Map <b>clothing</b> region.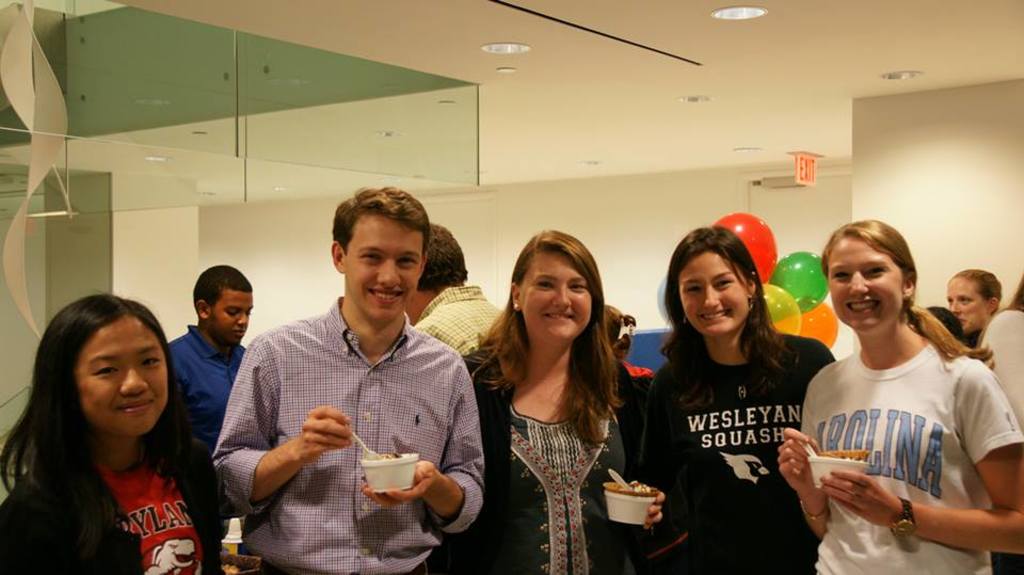
Mapped to left=799, top=346, right=1023, bottom=574.
